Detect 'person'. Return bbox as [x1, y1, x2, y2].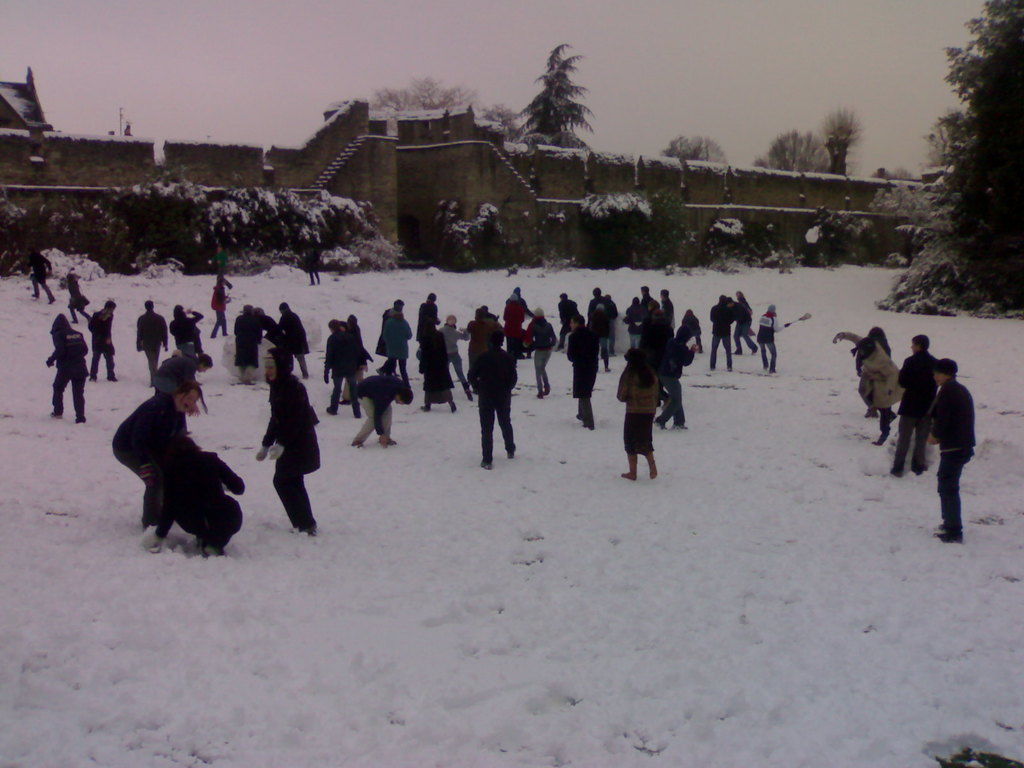
[755, 305, 778, 371].
